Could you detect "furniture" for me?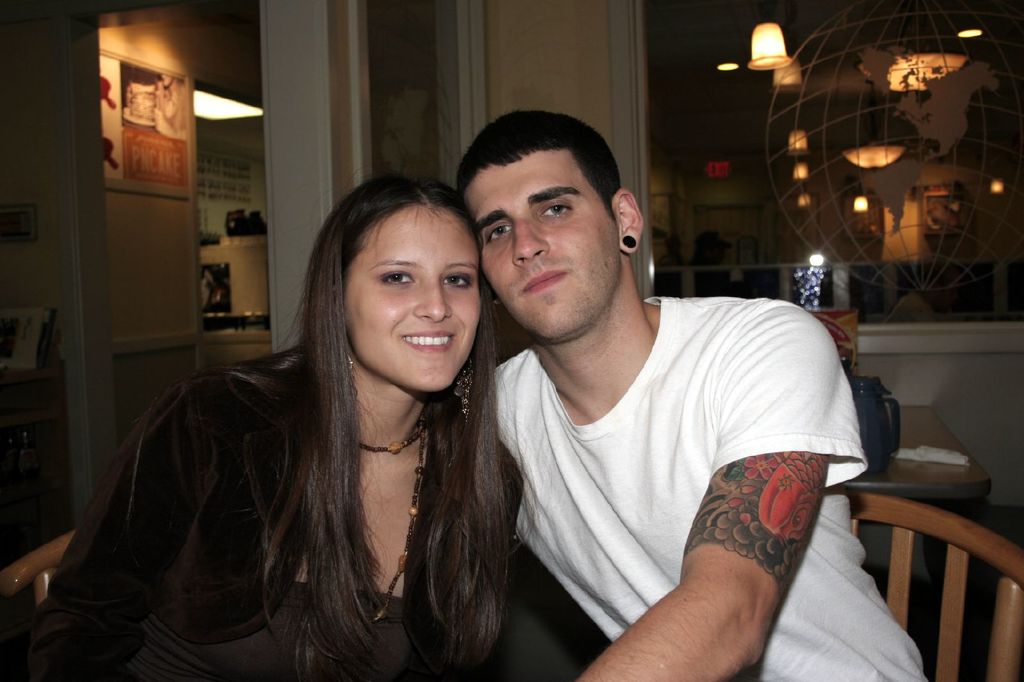
Detection result: rect(0, 485, 1023, 681).
